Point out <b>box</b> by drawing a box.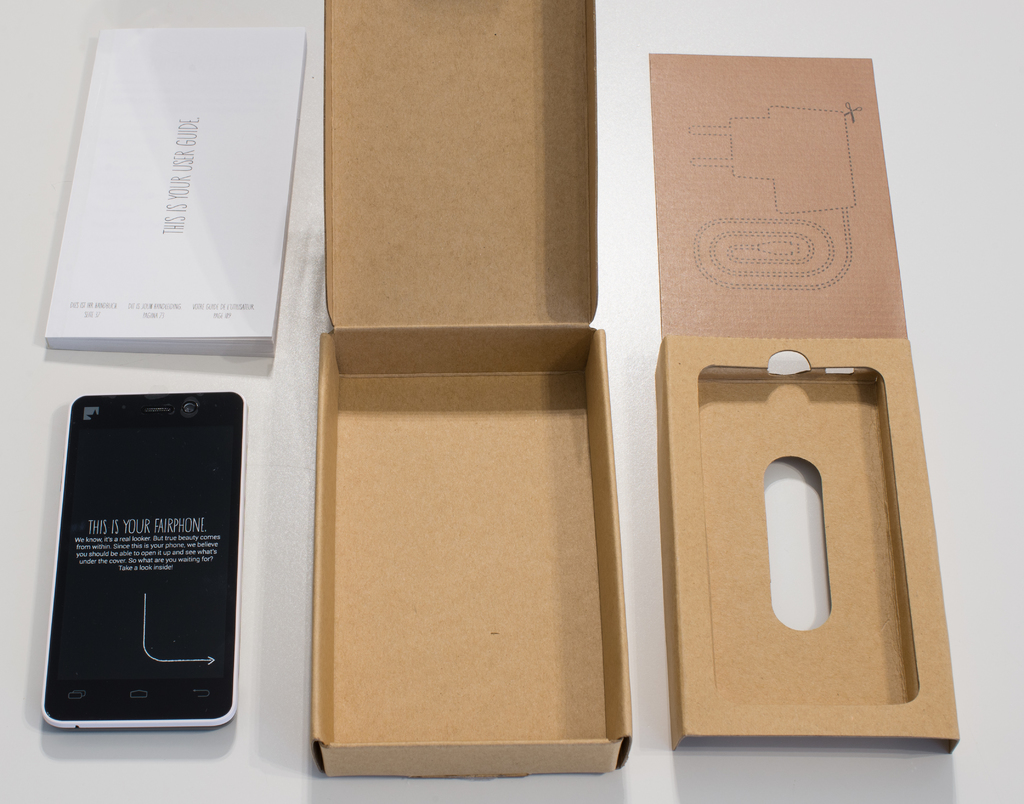
{"left": 650, "top": 50, "right": 962, "bottom": 755}.
